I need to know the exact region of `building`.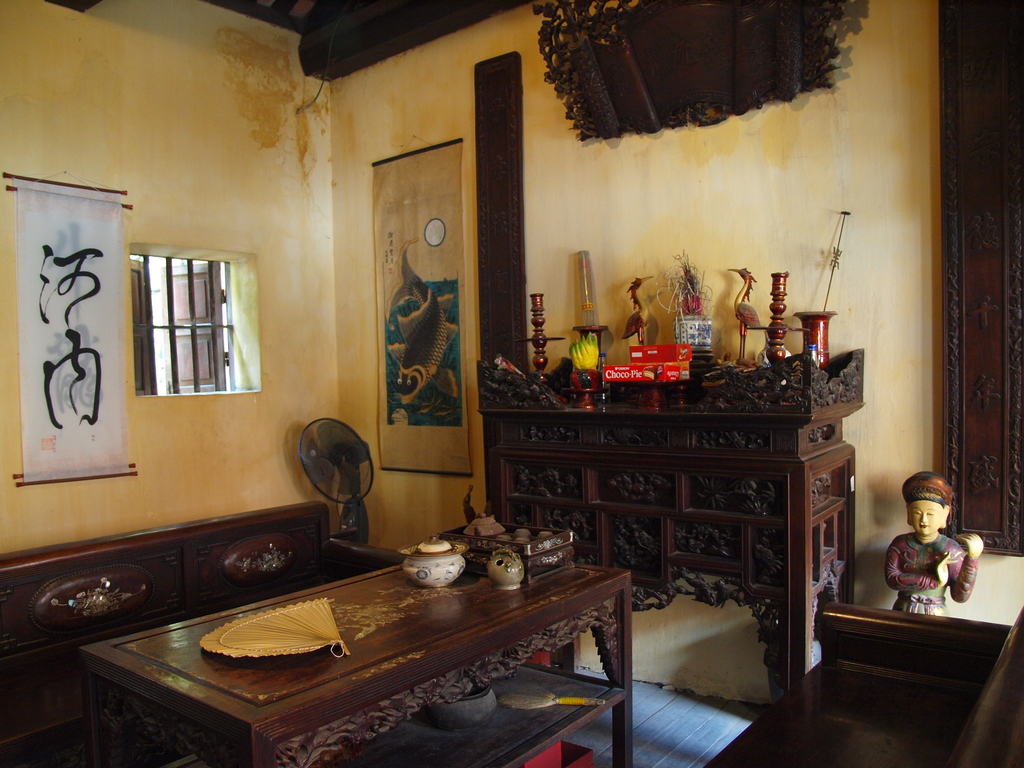
Region: BBox(0, 0, 1023, 767).
